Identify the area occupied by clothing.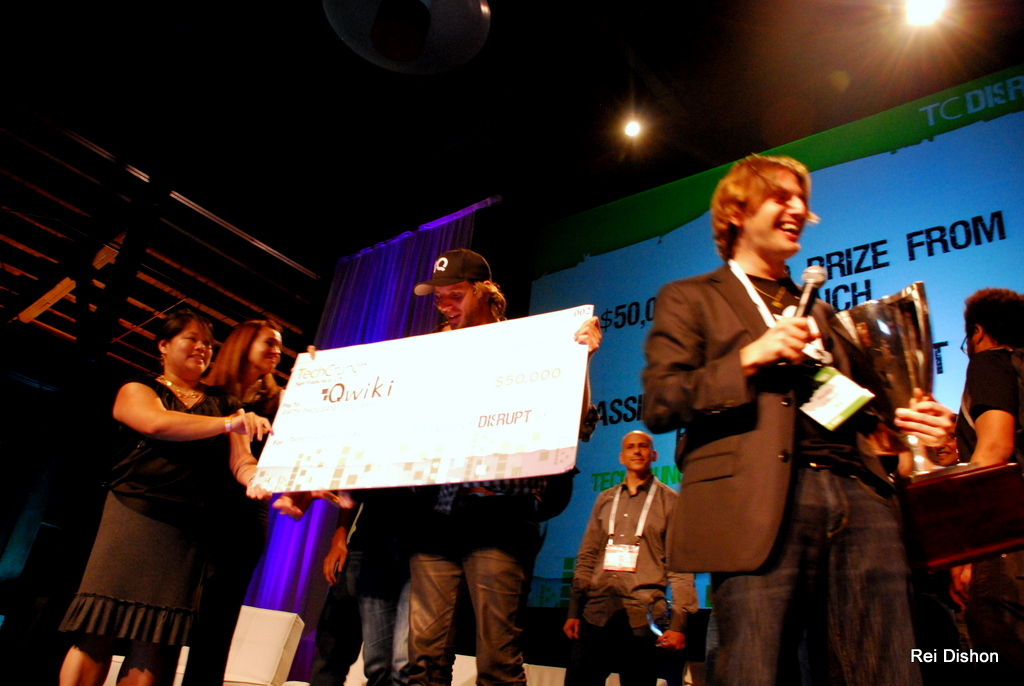
Area: [left=225, top=394, right=274, bottom=458].
